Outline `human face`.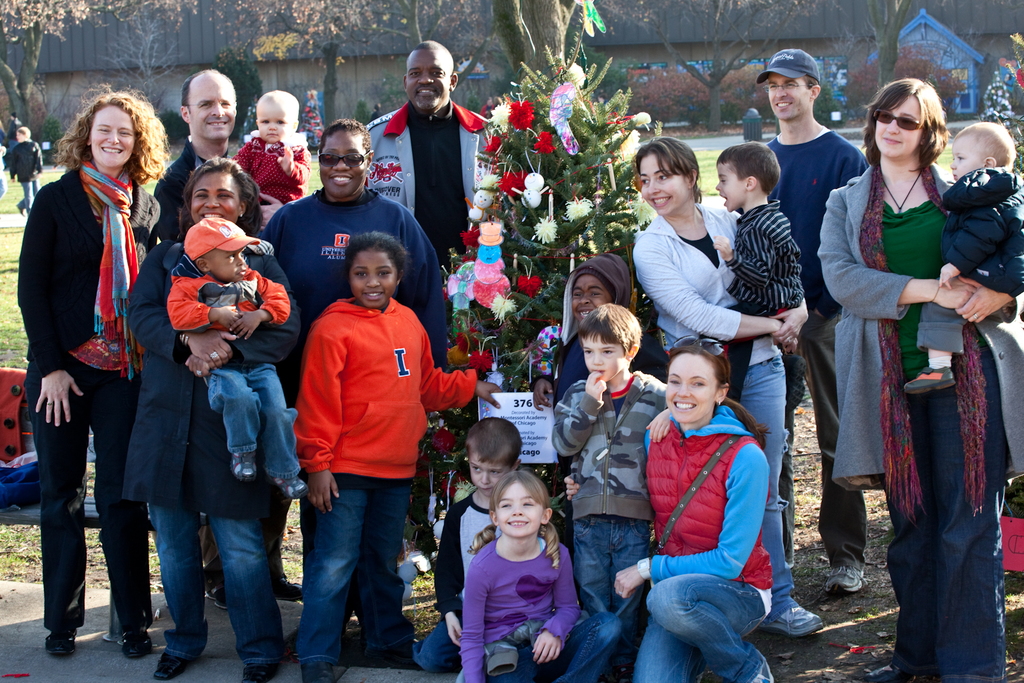
Outline: x1=353, y1=252, x2=397, y2=307.
